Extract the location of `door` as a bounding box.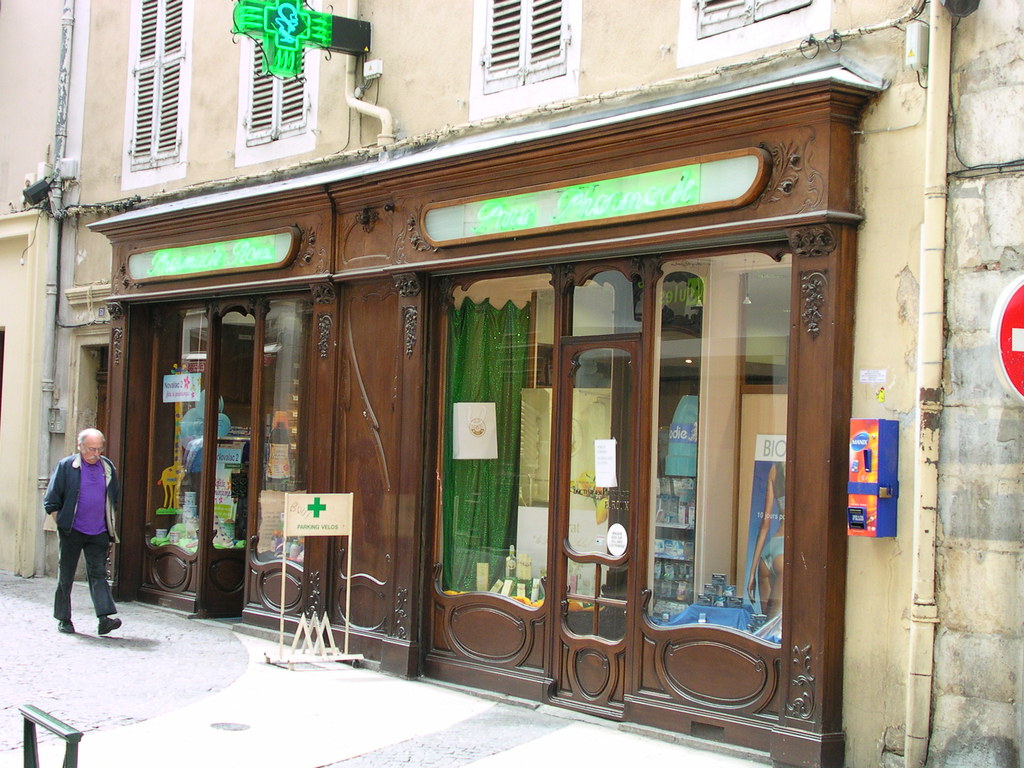
(312, 278, 399, 631).
